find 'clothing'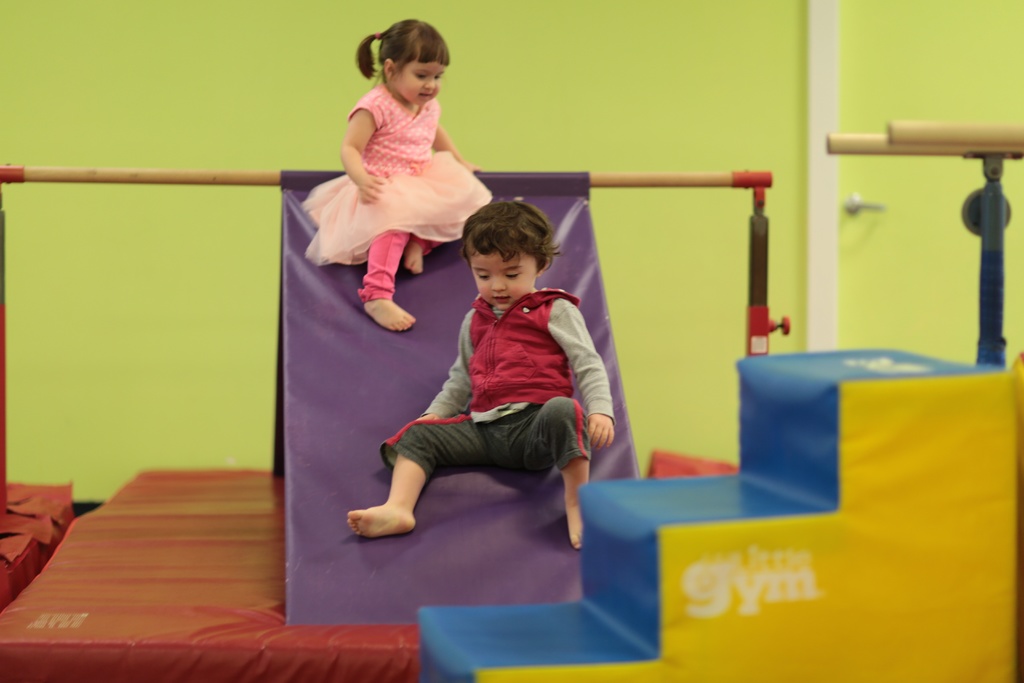
left=381, top=290, right=616, bottom=495
